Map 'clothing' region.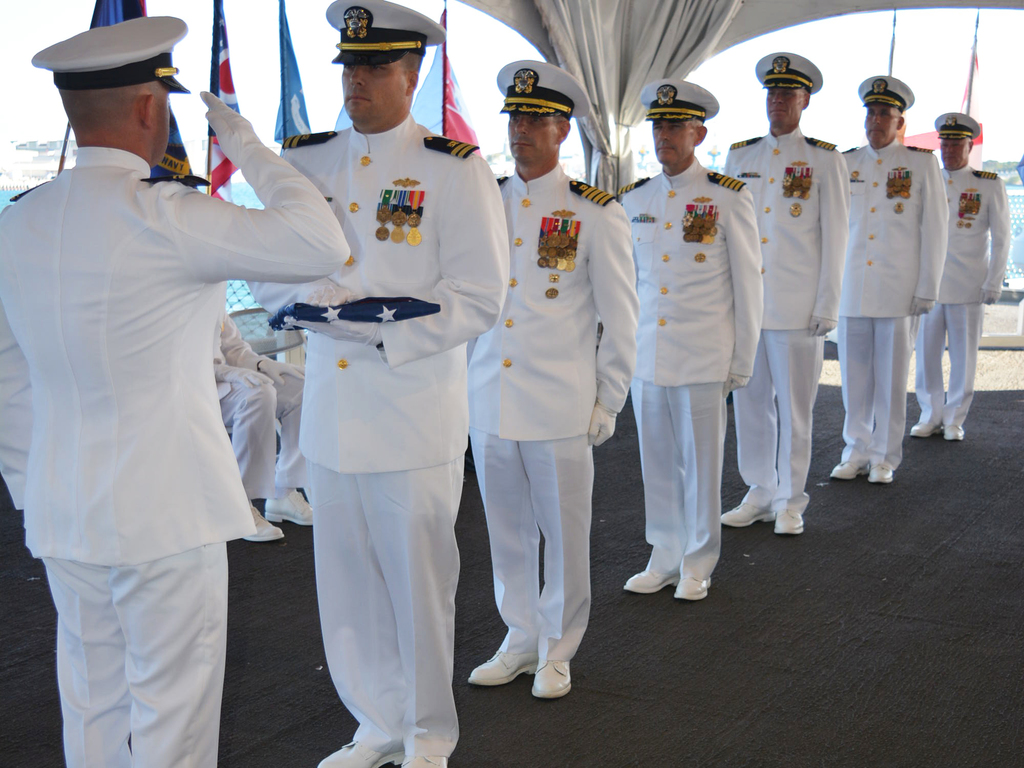
Mapped to (x1=721, y1=122, x2=850, y2=504).
